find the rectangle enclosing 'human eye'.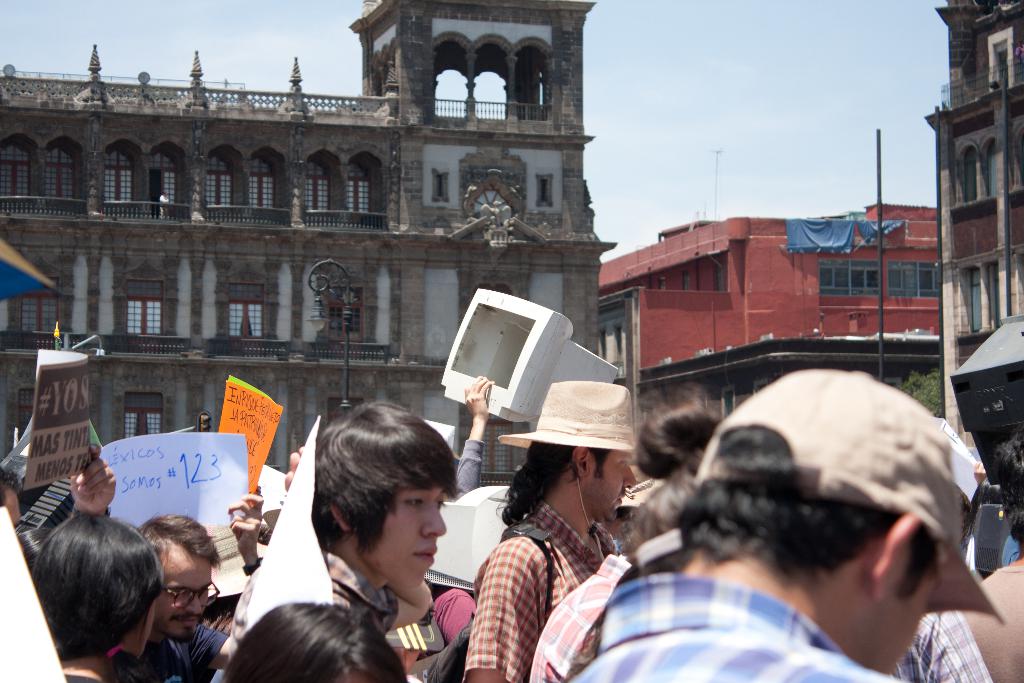
box=[620, 457, 630, 469].
